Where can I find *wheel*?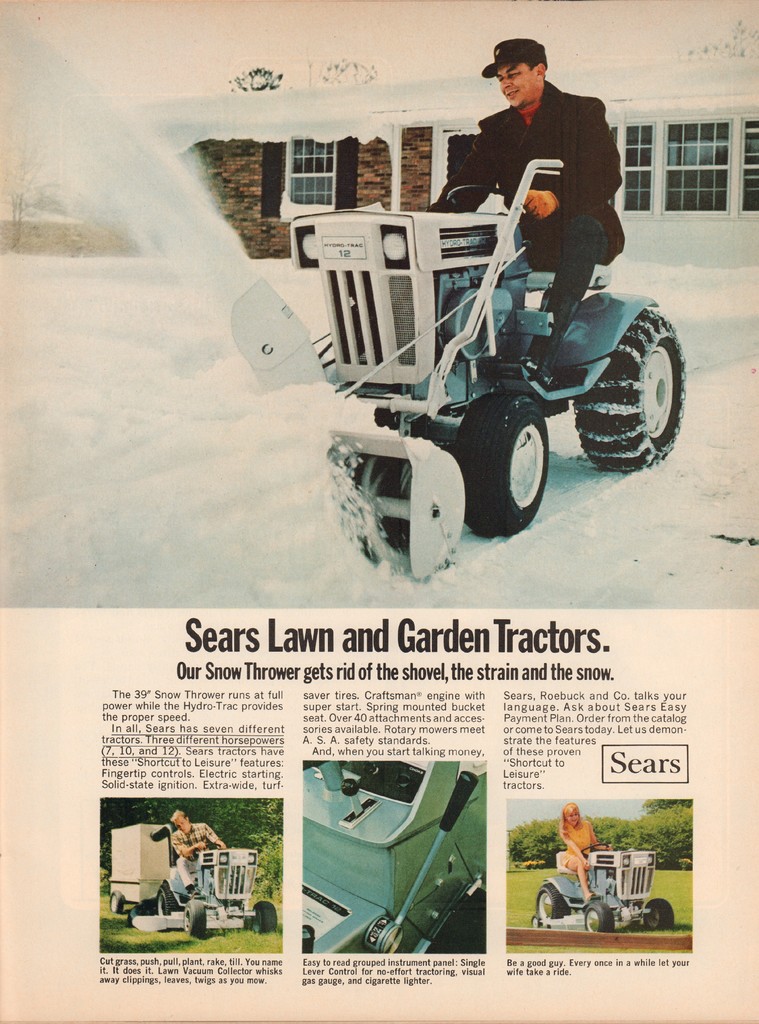
You can find it at crop(580, 897, 615, 939).
